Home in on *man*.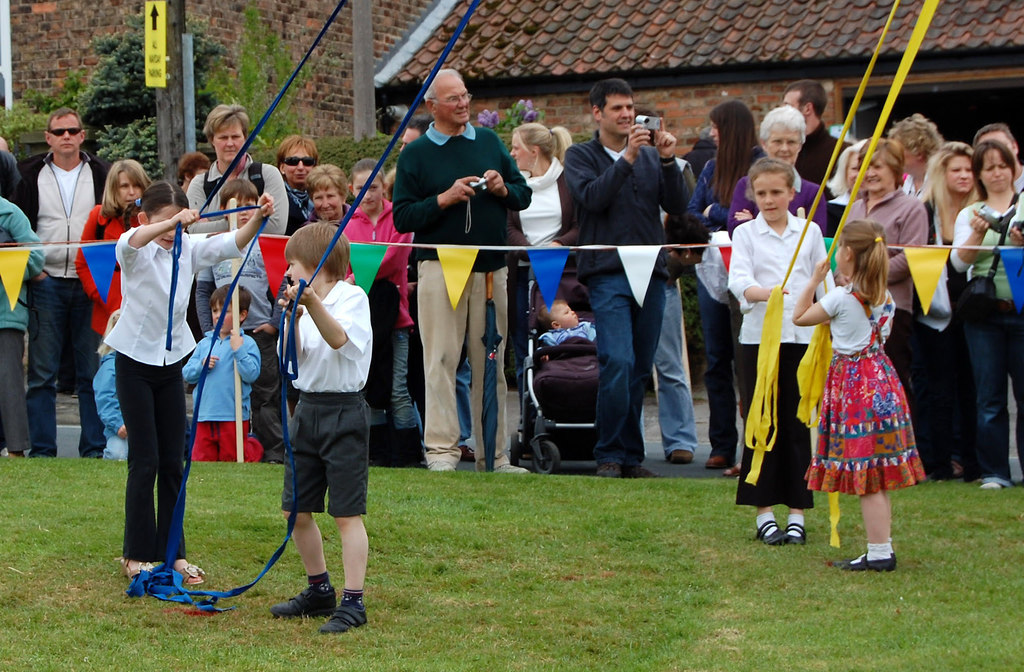
Homed in at 388/67/538/474.
